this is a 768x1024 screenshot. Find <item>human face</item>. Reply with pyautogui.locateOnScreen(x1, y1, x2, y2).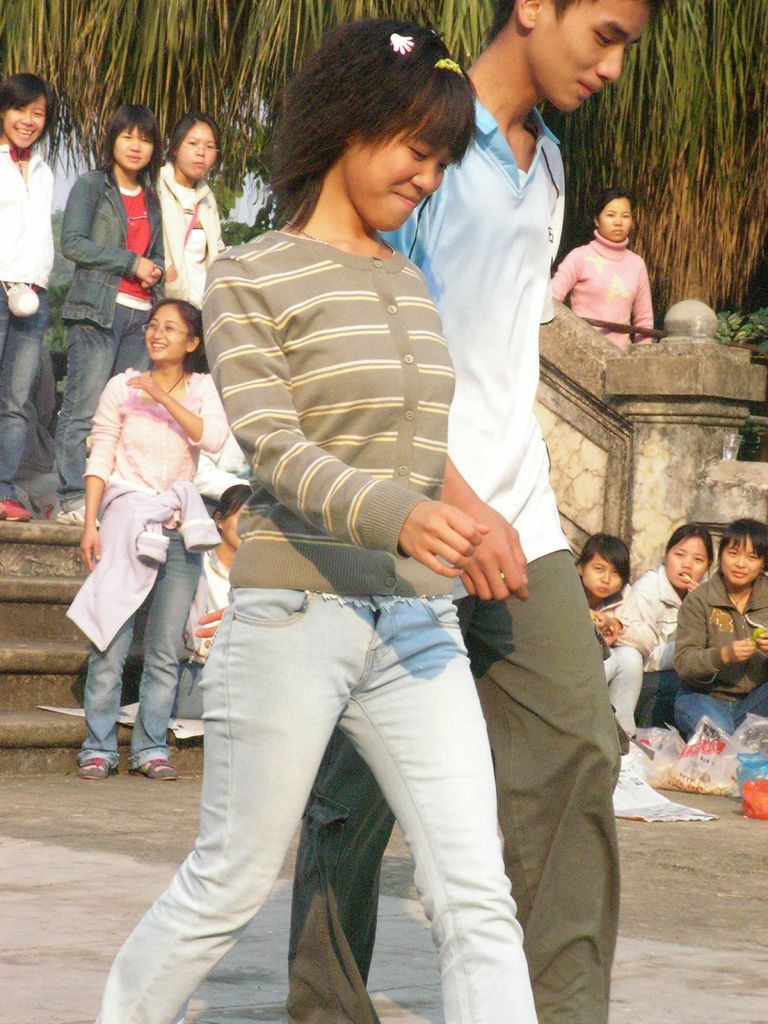
pyautogui.locateOnScreen(596, 196, 630, 239).
